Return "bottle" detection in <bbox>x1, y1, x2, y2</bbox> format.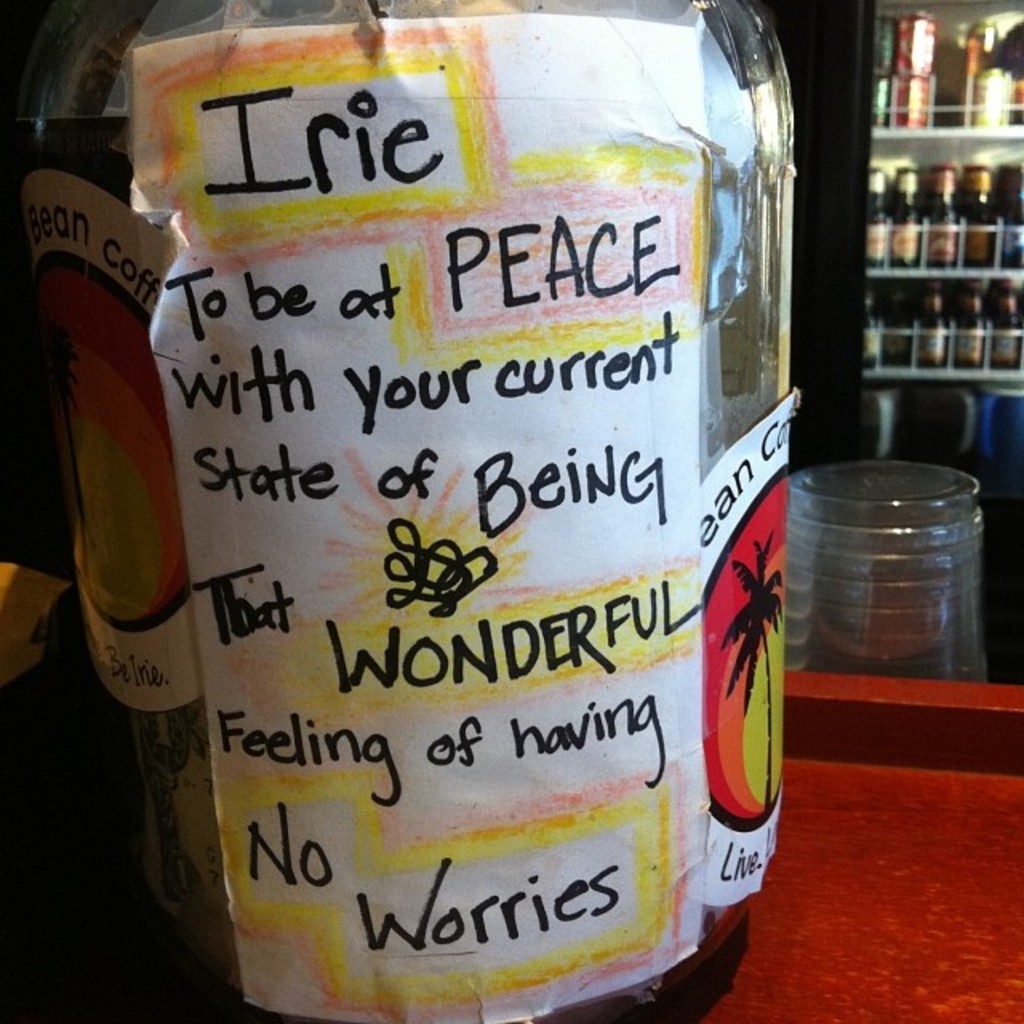
<bbox>101, 29, 845, 1010</bbox>.
